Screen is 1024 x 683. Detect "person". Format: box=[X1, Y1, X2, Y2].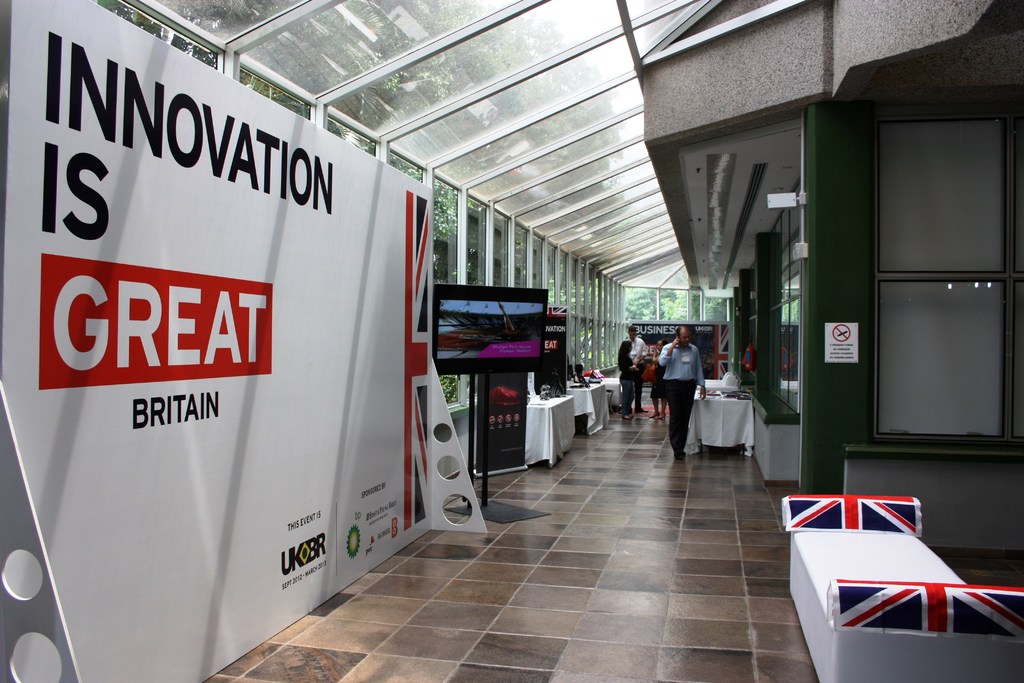
box=[660, 329, 708, 451].
